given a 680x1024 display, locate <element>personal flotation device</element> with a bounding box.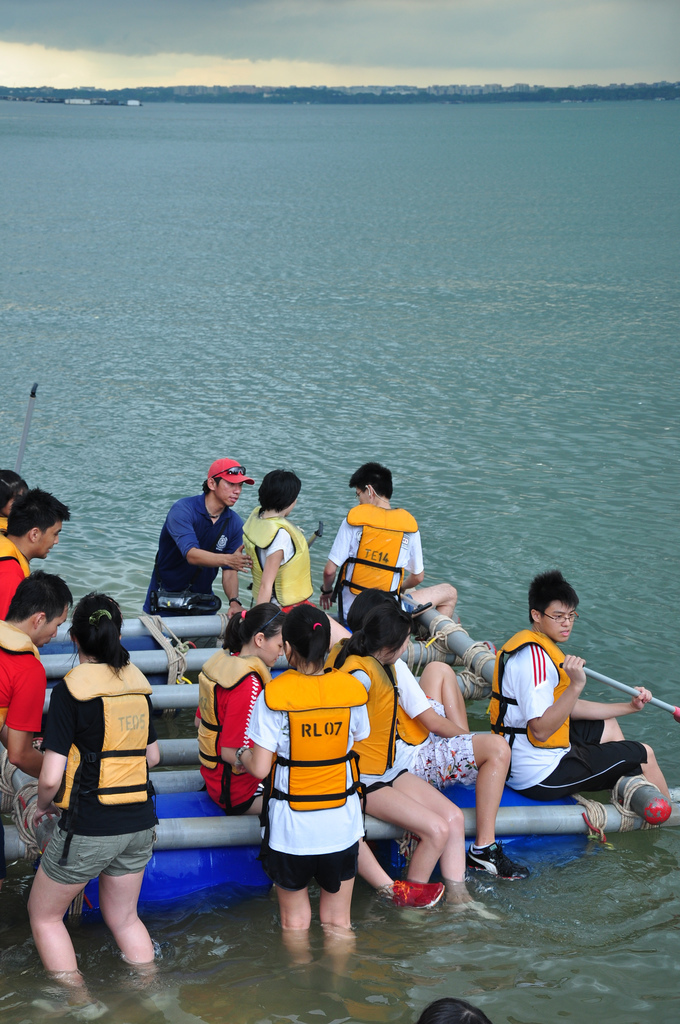
Located: {"x1": 486, "y1": 631, "x2": 573, "y2": 783}.
